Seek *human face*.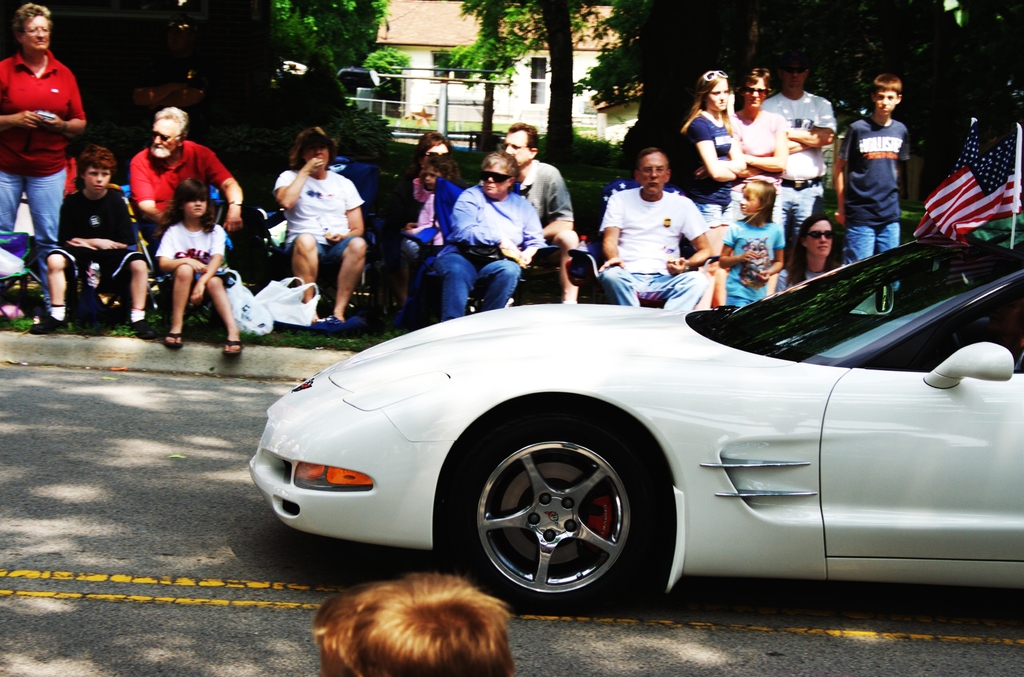
640/154/668/195.
